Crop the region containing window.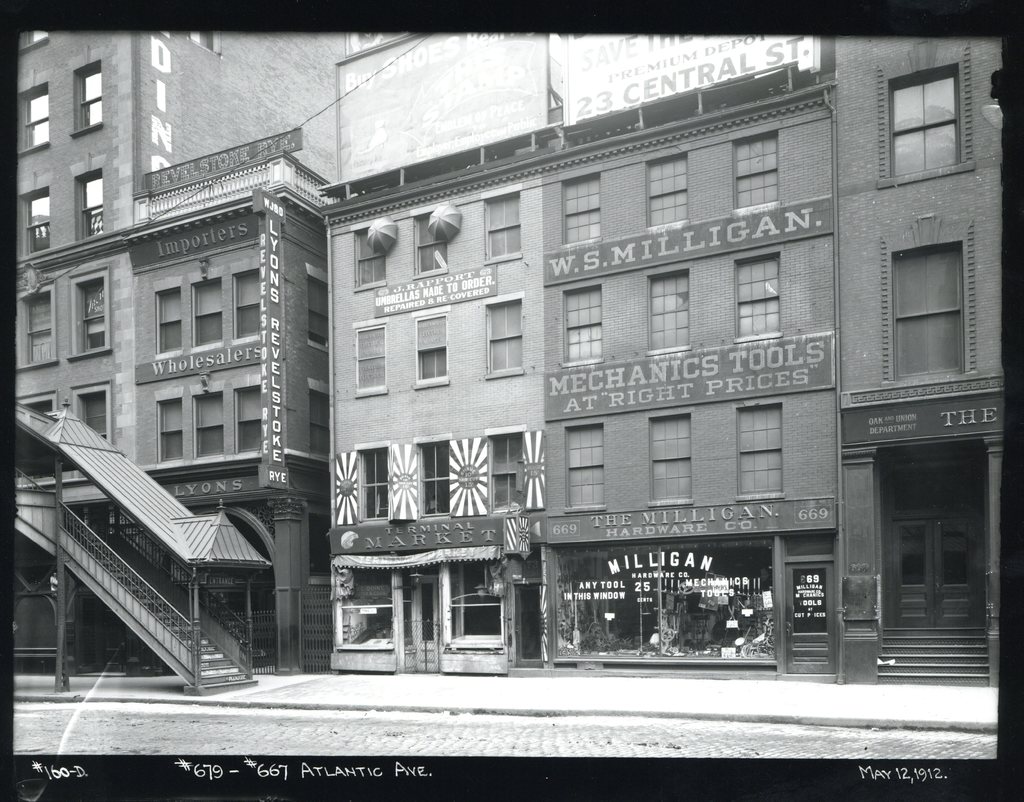
Crop region: select_region(189, 266, 225, 347).
